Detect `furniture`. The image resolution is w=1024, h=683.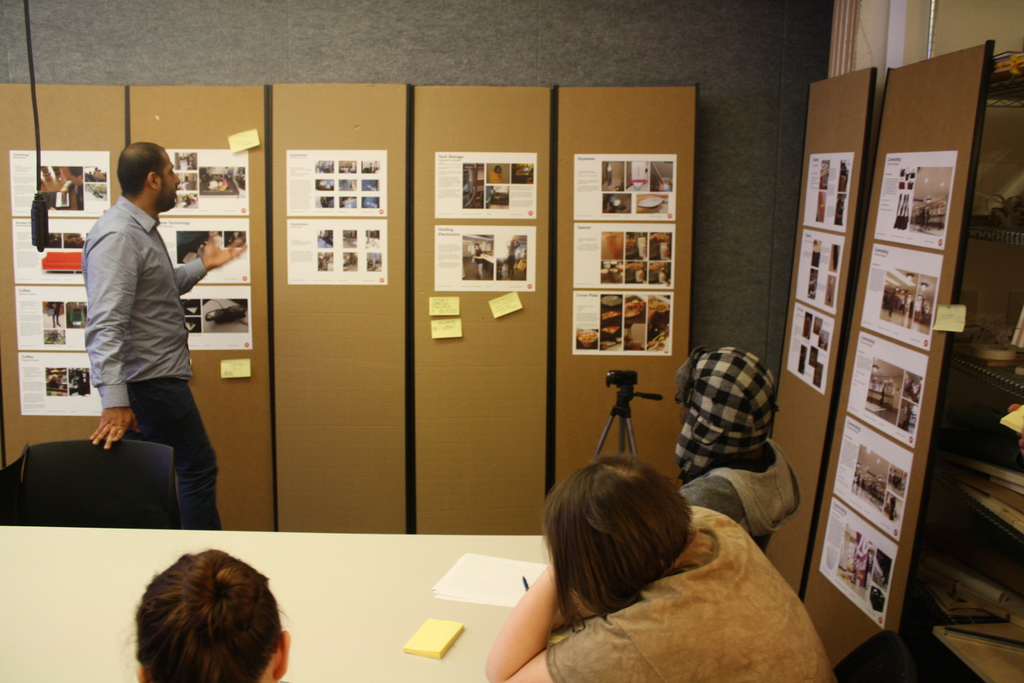
x1=19 y1=440 x2=184 y2=528.
